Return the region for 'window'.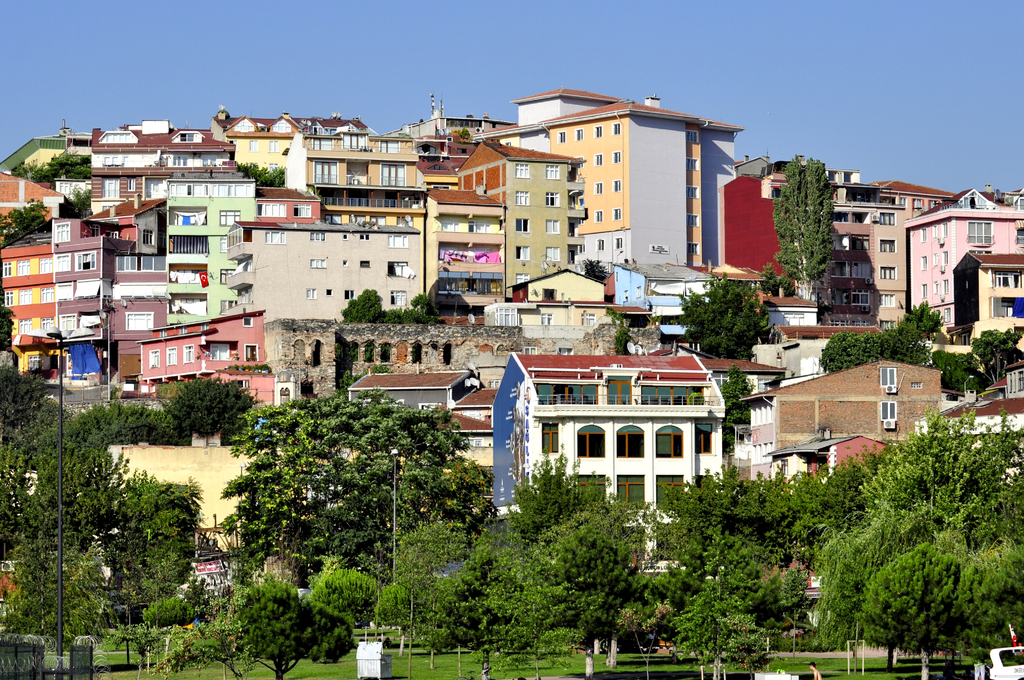
locate(312, 136, 332, 150).
